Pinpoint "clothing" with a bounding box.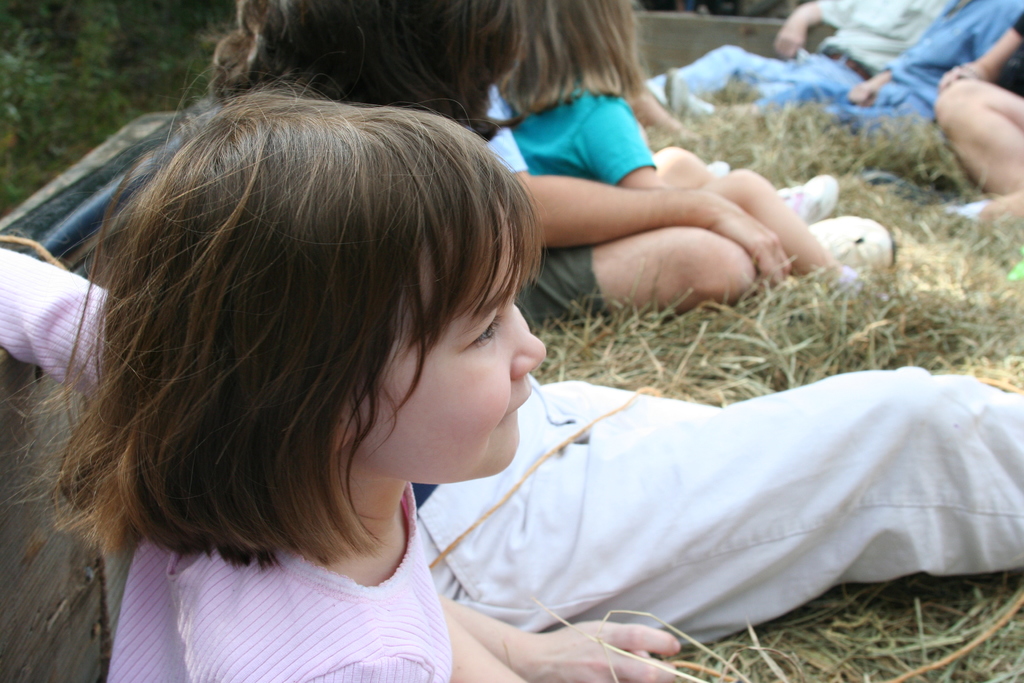
BBox(510, 86, 652, 190).
